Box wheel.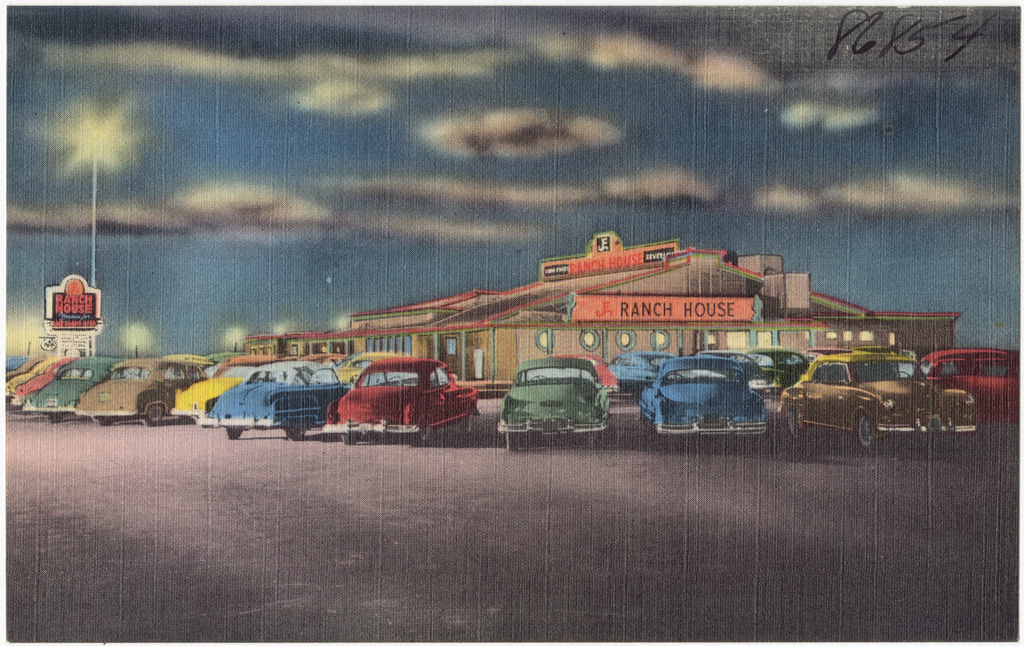
region(846, 415, 882, 454).
